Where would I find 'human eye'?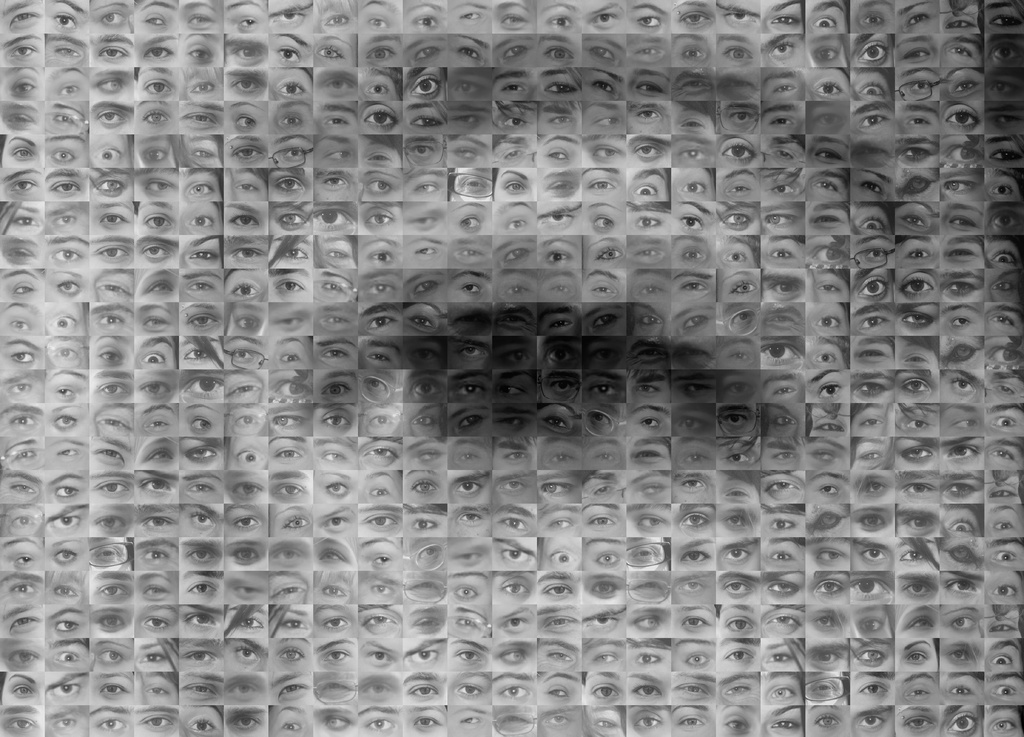
At {"x1": 278, "y1": 112, "x2": 302, "y2": 127}.
